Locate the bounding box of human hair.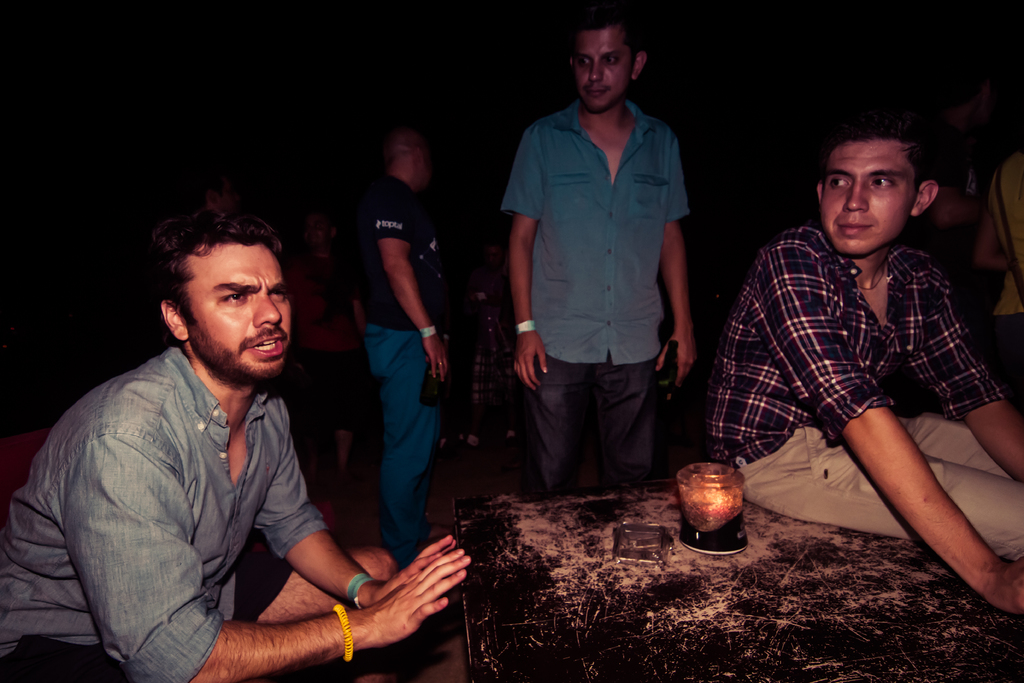
Bounding box: detection(823, 115, 933, 185).
